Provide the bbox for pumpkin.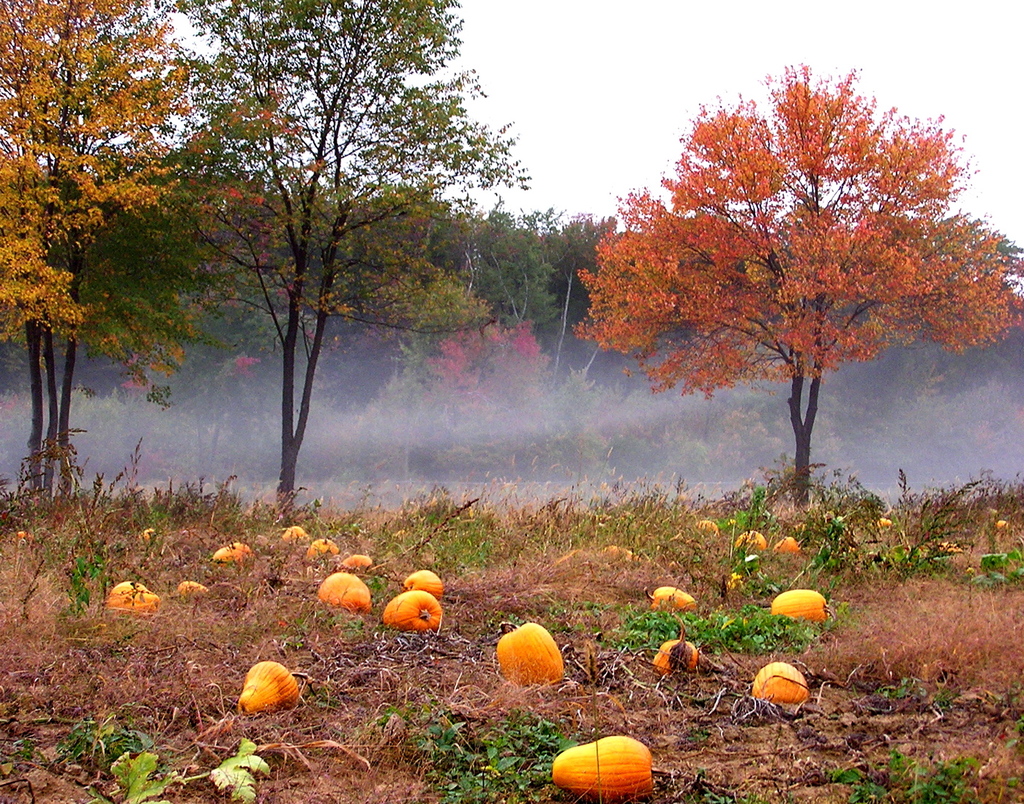
left=102, top=583, right=161, bottom=614.
